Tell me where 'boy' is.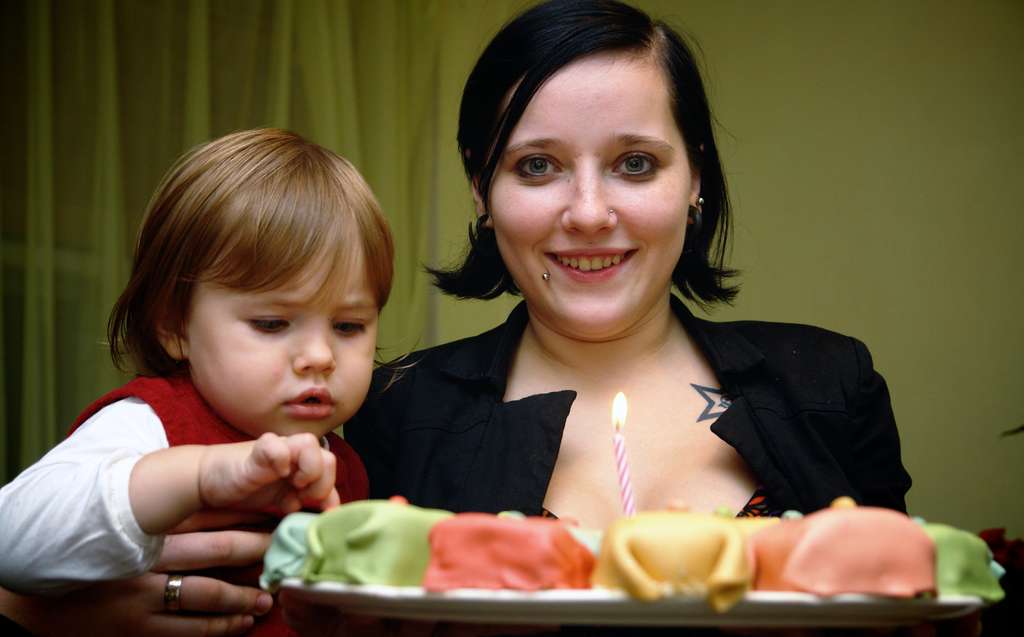
'boy' is at left=66, top=129, right=421, bottom=592.
